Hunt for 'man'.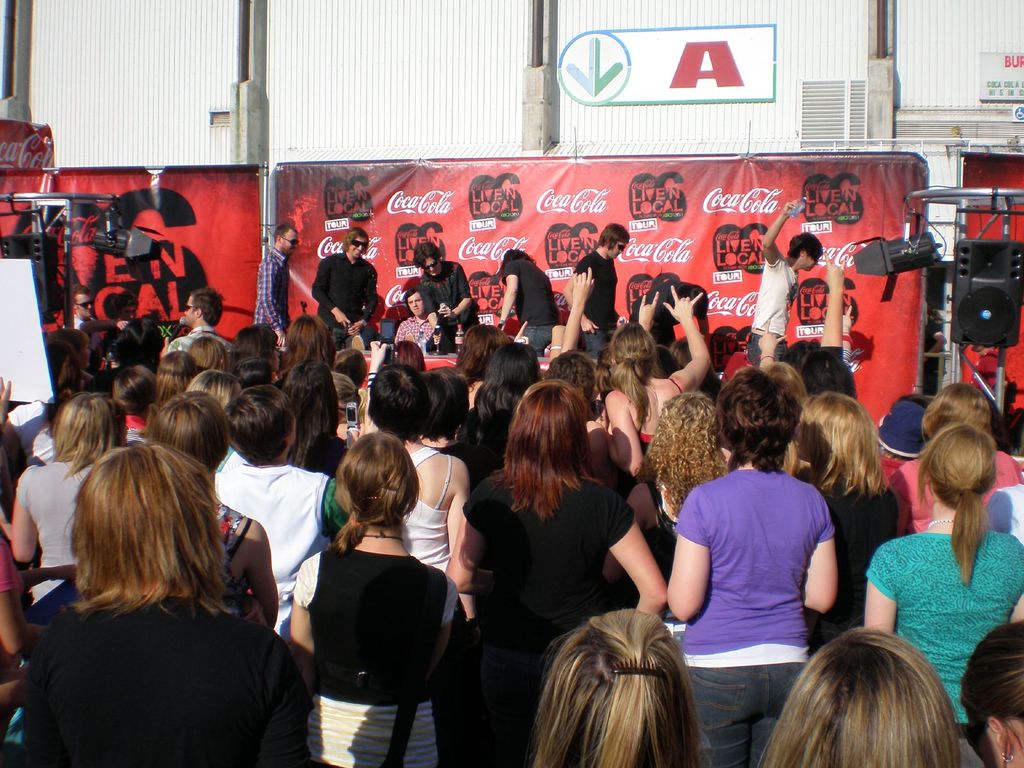
Hunted down at BBox(748, 198, 822, 362).
